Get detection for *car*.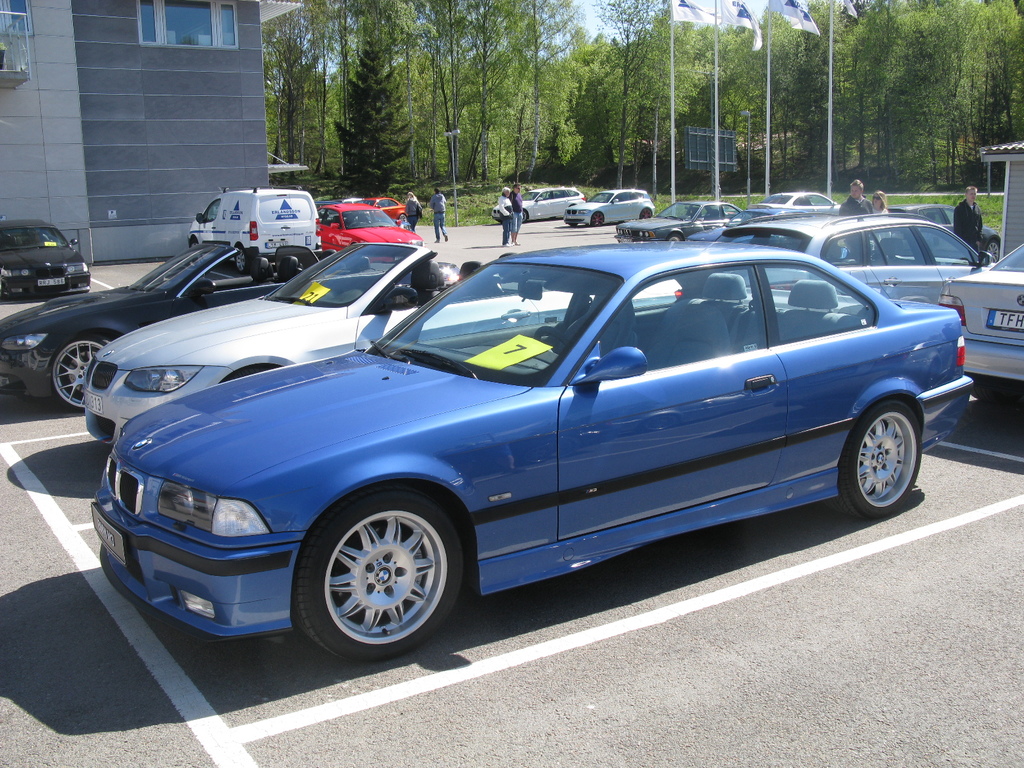
Detection: rect(937, 244, 1023, 399).
